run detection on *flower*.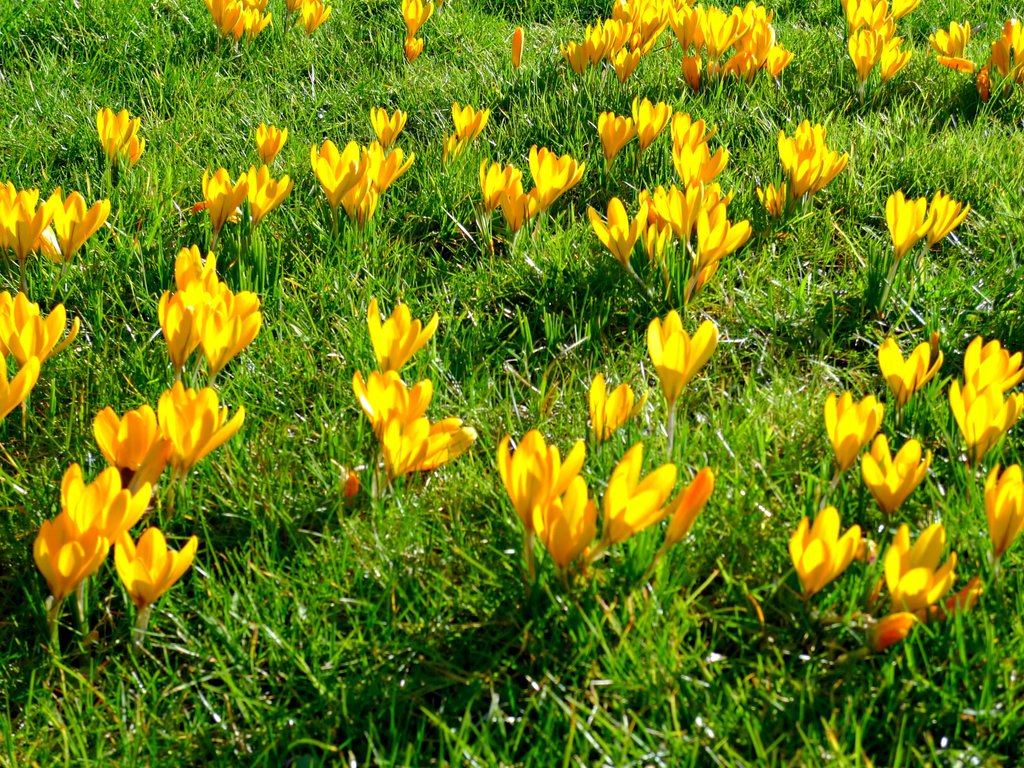
Result: pyautogui.locateOnScreen(371, 102, 414, 144).
